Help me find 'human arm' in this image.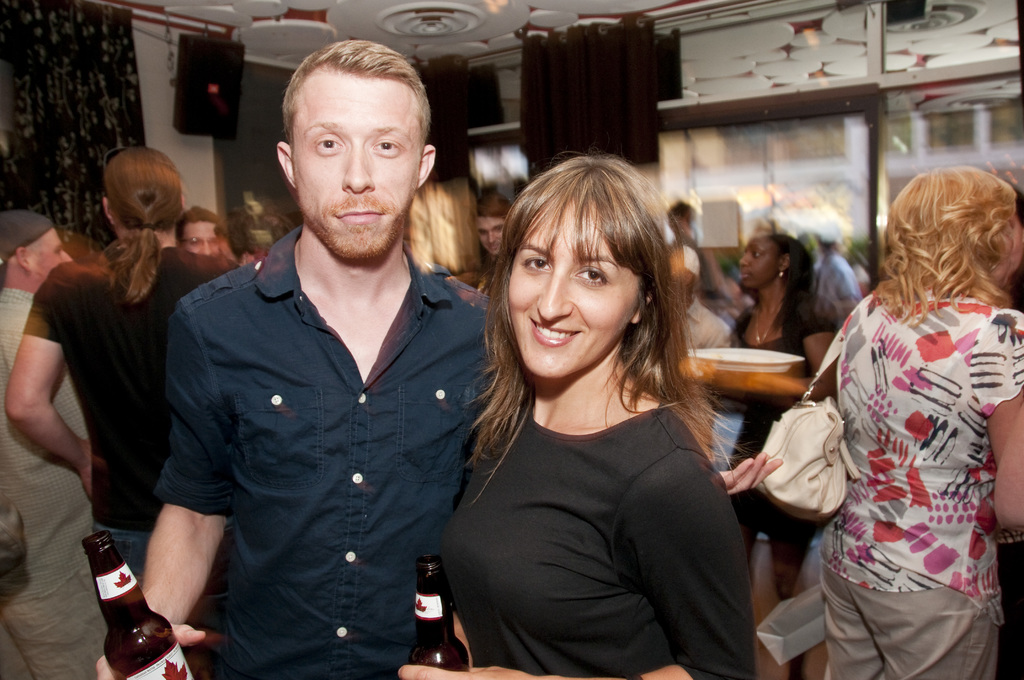
Found it: 708 444 783 492.
